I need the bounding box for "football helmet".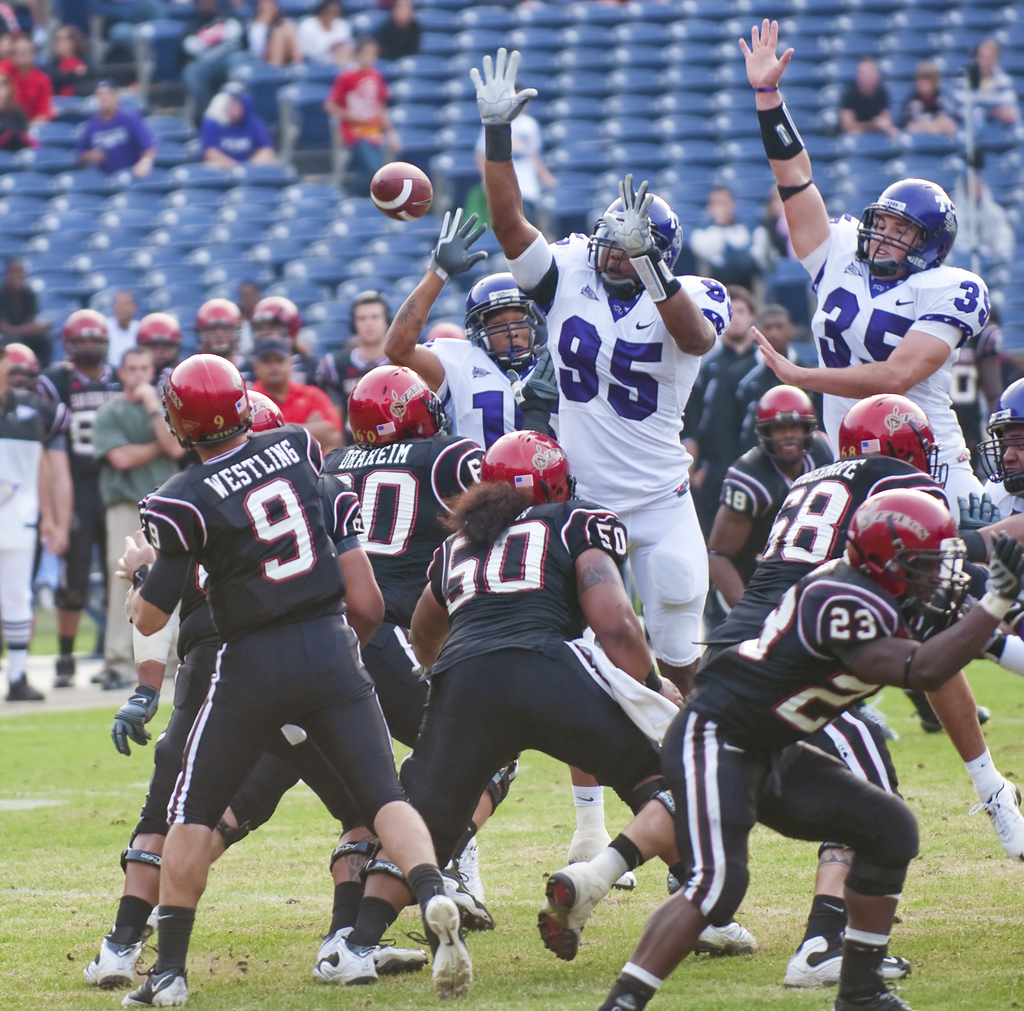
Here it is: 161:353:252:451.
